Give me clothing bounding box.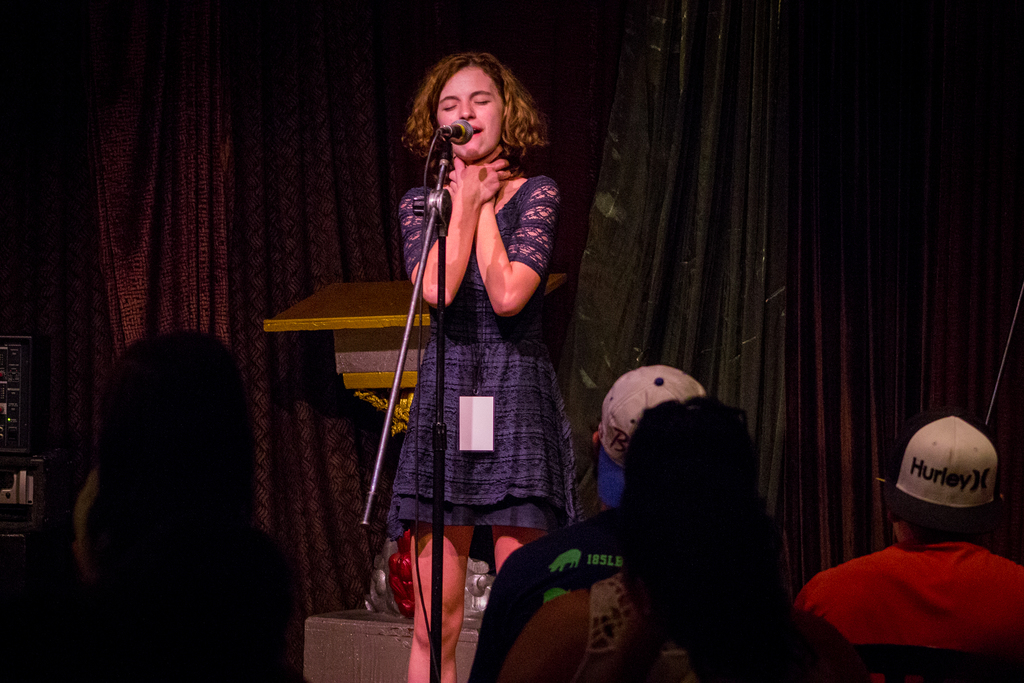
{"left": 465, "top": 502, "right": 643, "bottom": 682}.
